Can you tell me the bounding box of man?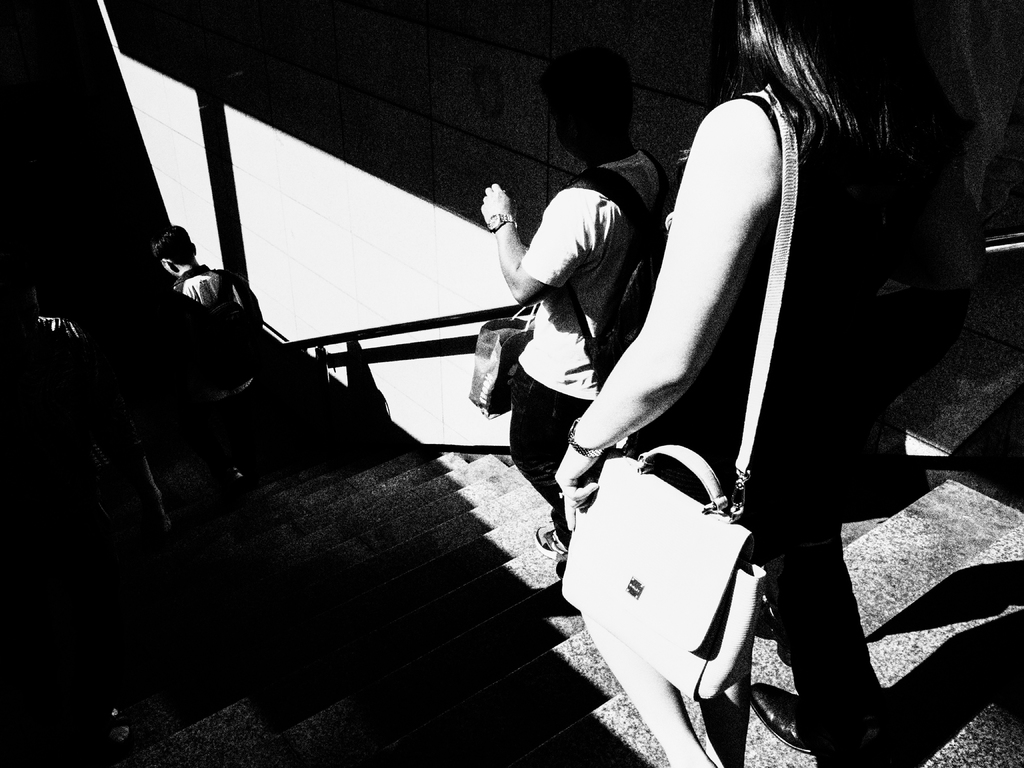
[x1=466, y1=71, x2=660, y2=561].
